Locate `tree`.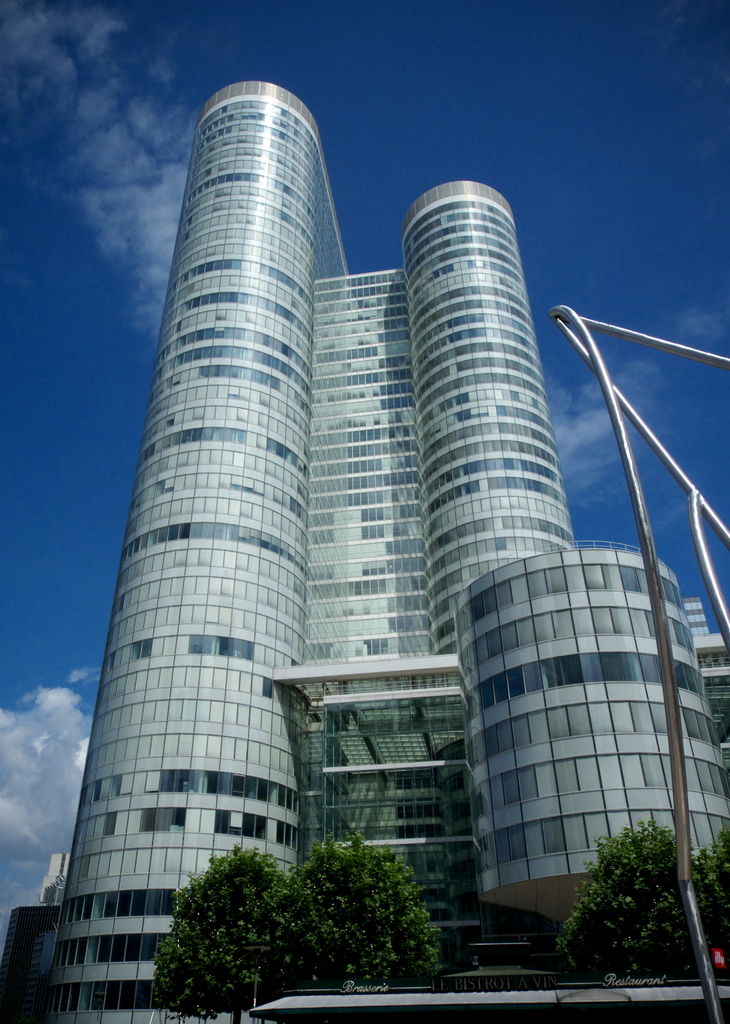
Bounding box: box=[574, 822, 697, 986].
